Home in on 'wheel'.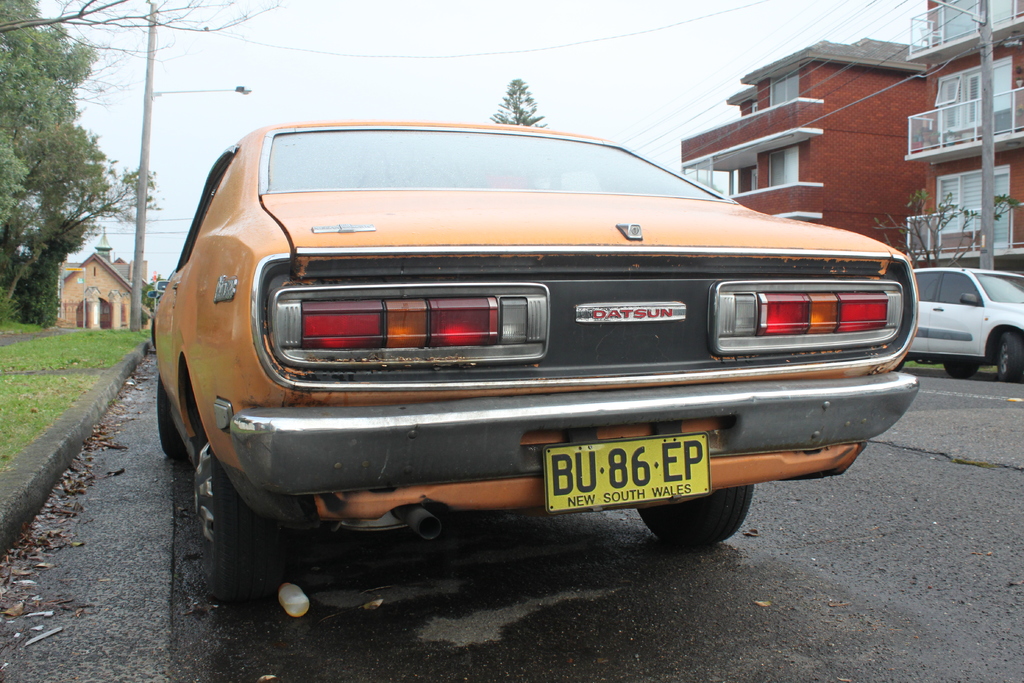
Homed in at [636, 484, 754, 550].
